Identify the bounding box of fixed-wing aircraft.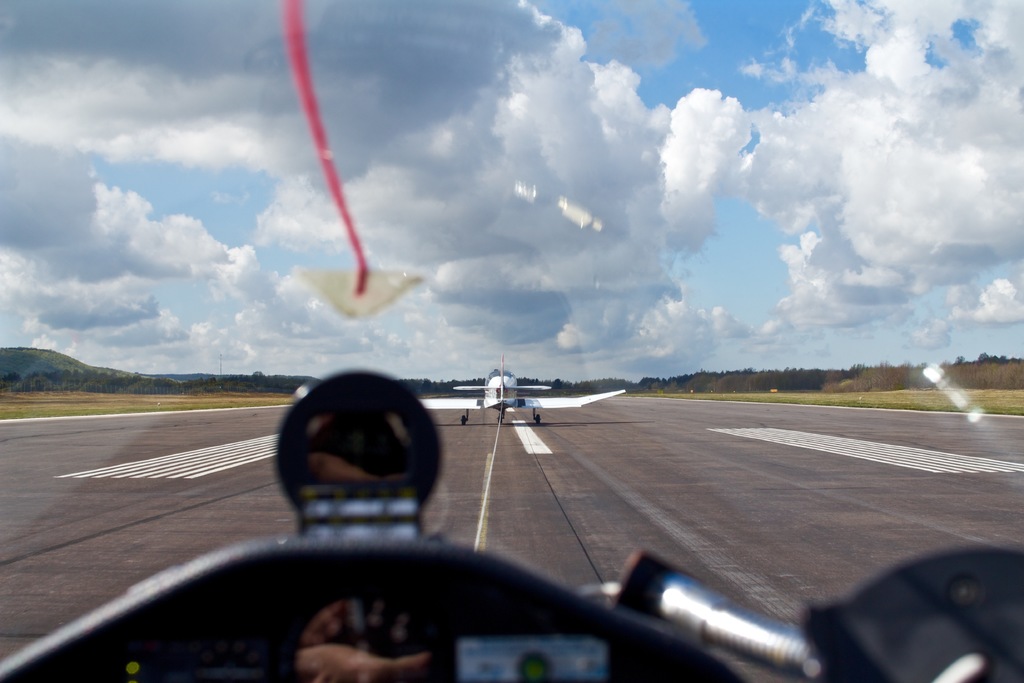
<box>417,358,626,427</box>.
